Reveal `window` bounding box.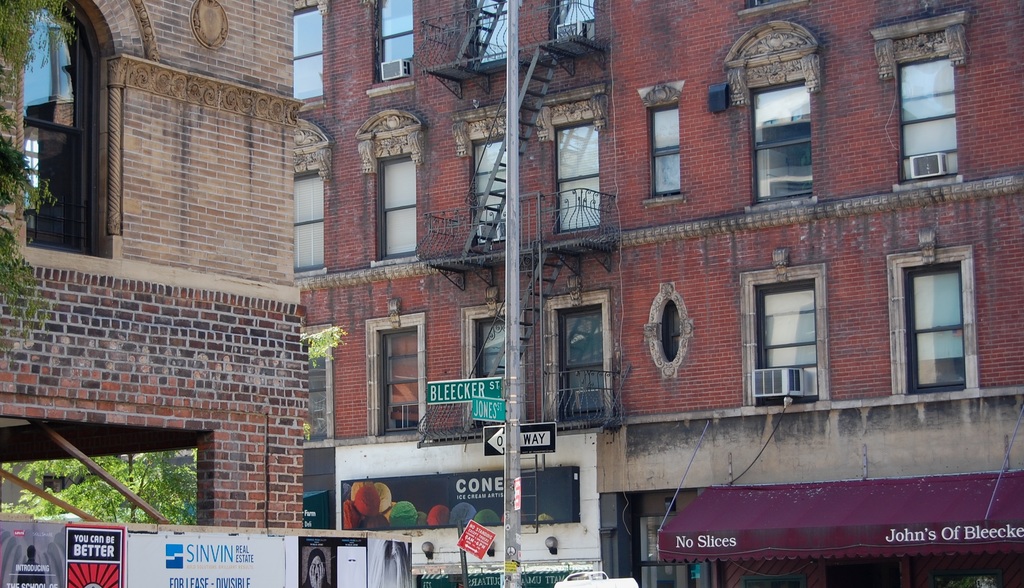
Revealed: bbox=[367, 108, 417, 264].
